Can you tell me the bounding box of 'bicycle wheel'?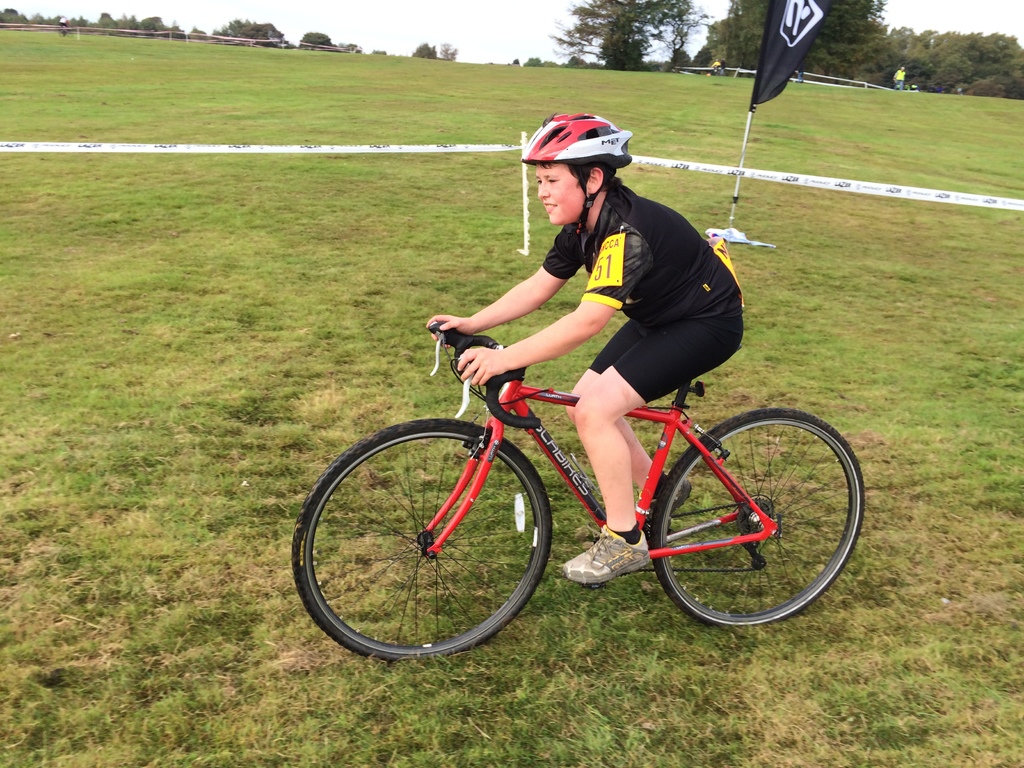
x1=291 y1=420 x2=550 y2=666.
